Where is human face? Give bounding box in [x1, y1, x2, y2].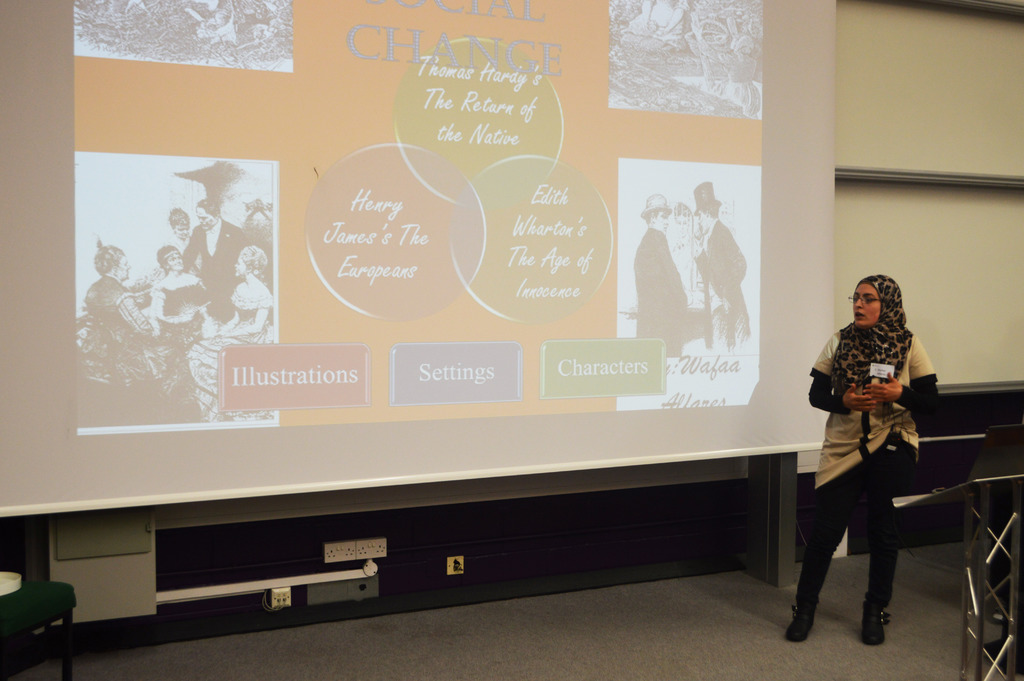
[112, 252, 130, 280].
